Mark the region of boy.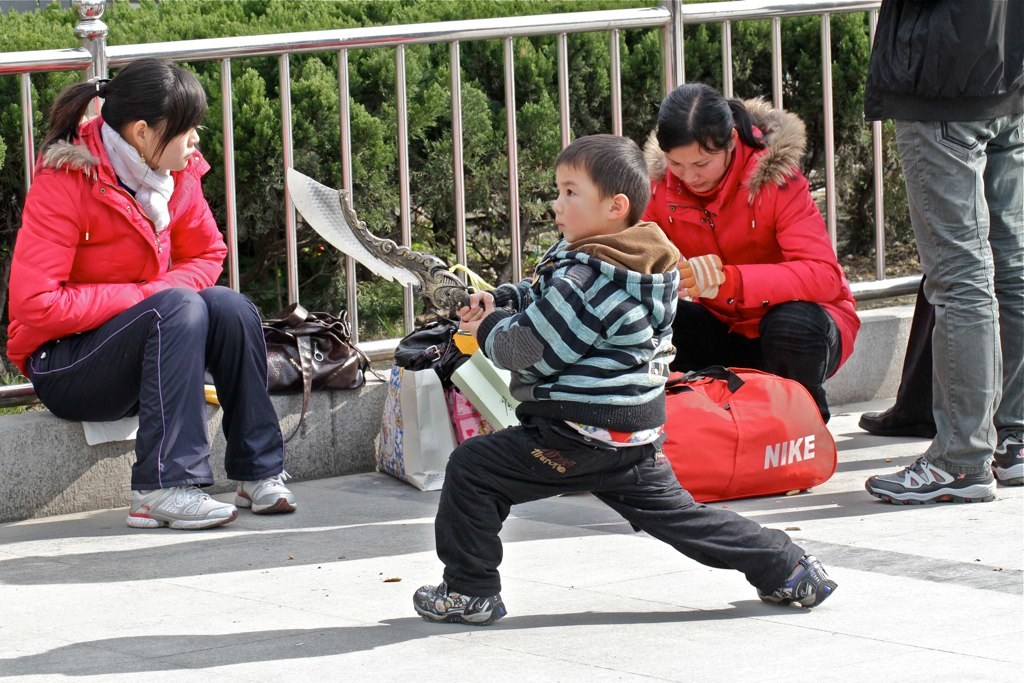
Region: x1=408, y1=128, x2=837, y2=626.
